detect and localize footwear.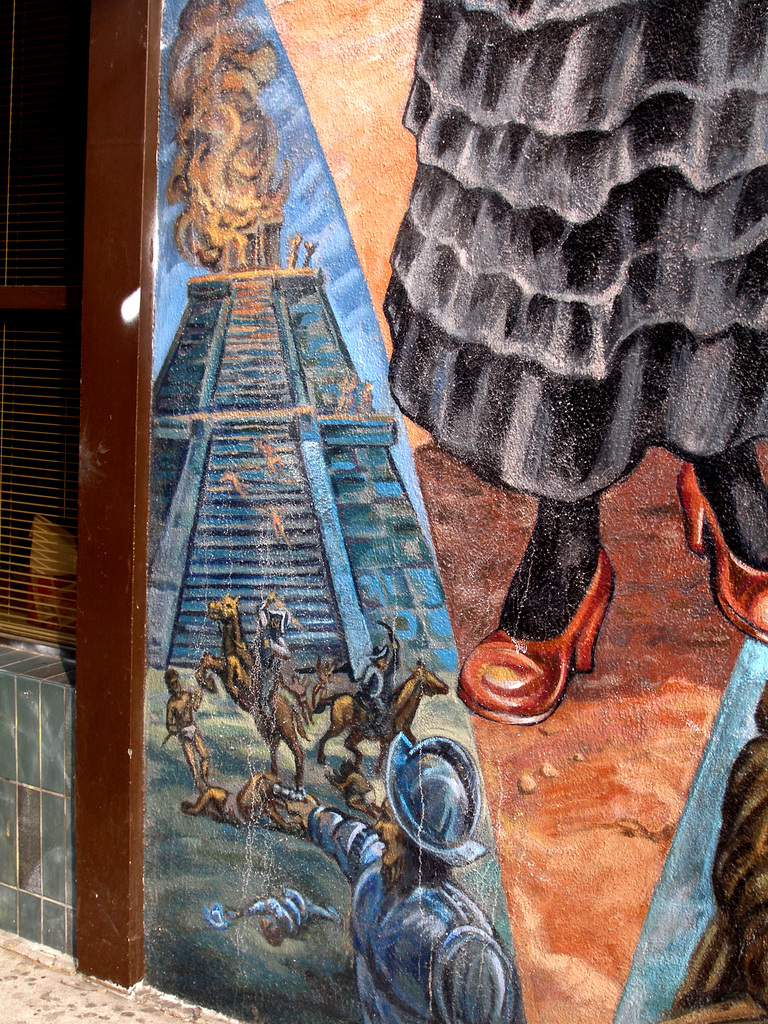
Localized at Rect(671, 460, 767, 652).
